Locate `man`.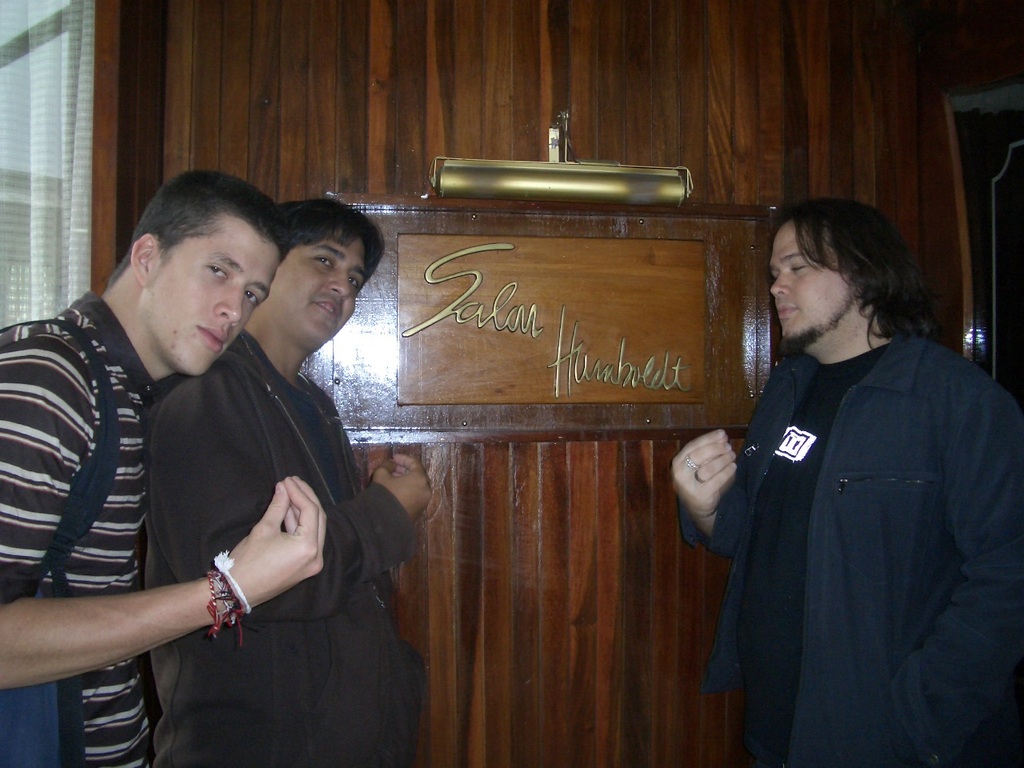
Bounding box: pyautogui.locateOnScreen(670, 193, 1023, 767).
